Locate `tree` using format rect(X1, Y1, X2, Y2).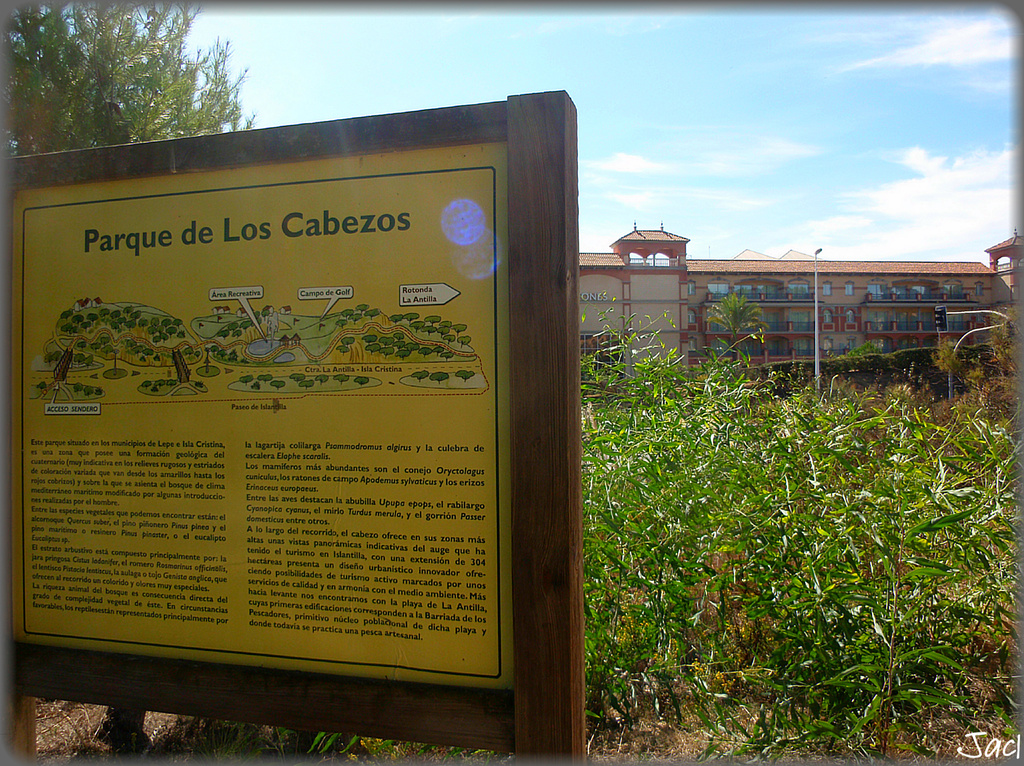
rect(390, 319, 403, 321).
